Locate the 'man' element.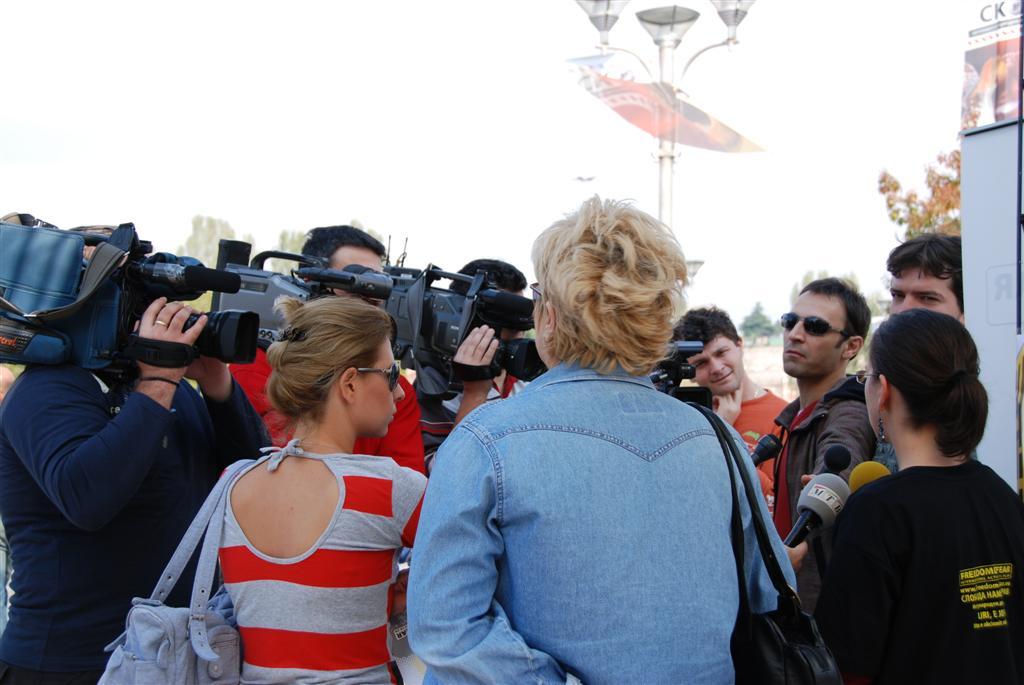
Element bbox: region(768, 271, 894, 594).
